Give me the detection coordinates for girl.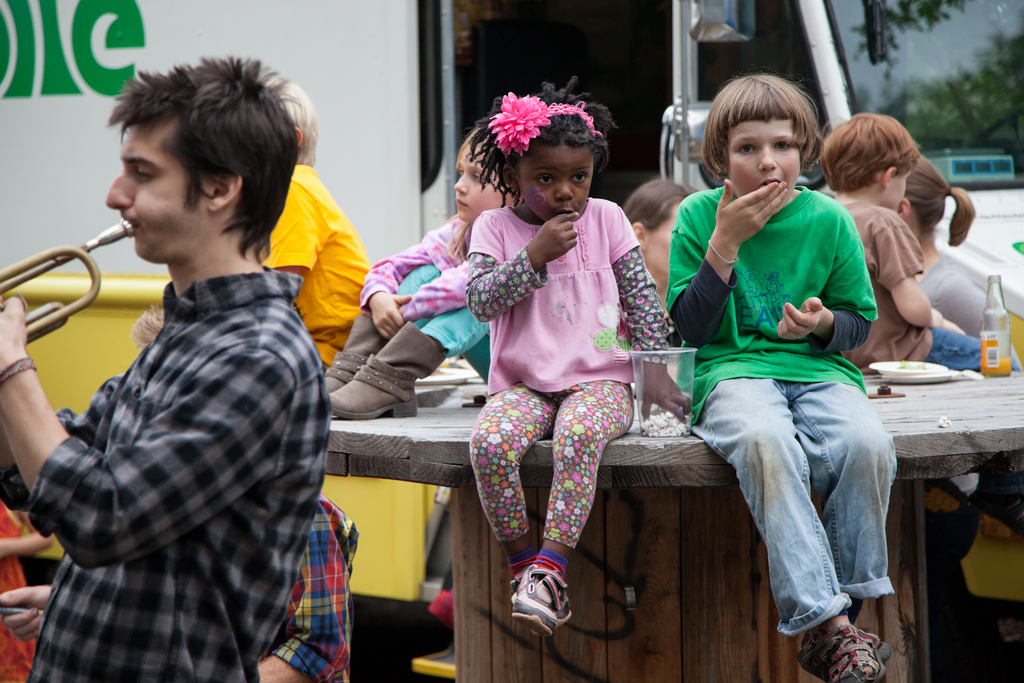
<region>467, 74, 690, 632</region>.
